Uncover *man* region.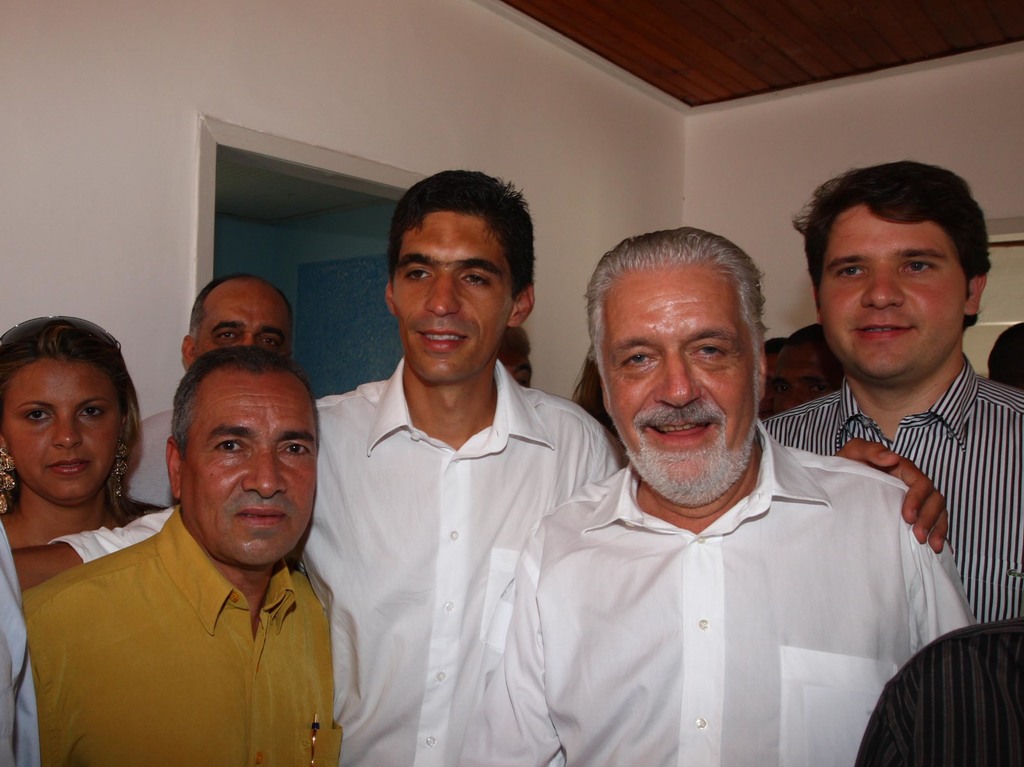
Uncovered: box=[461, 225, 973, 766].
